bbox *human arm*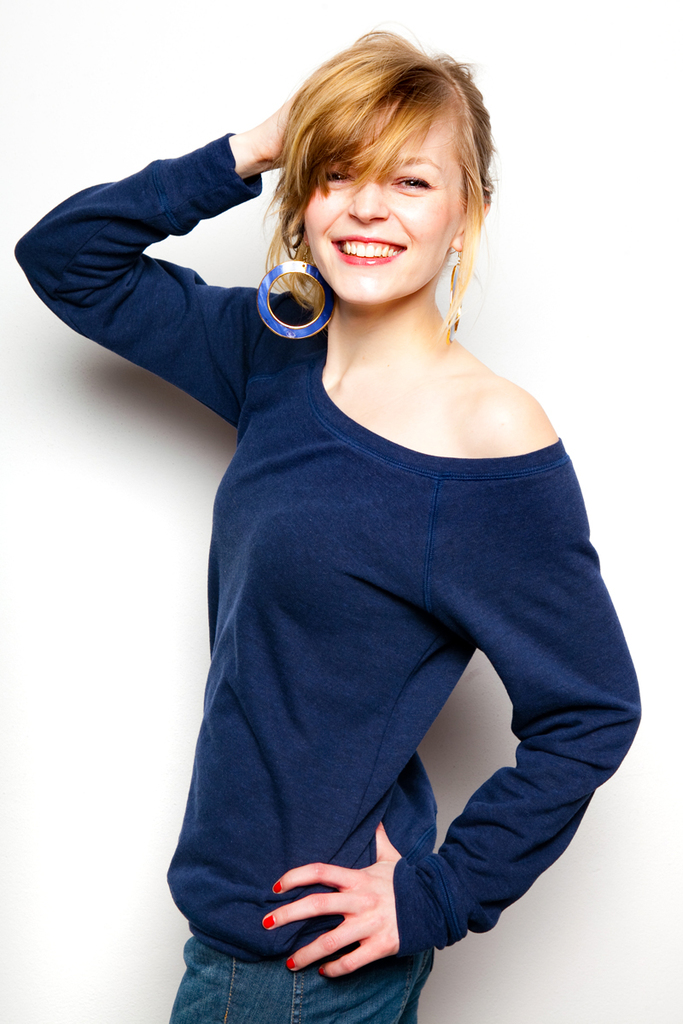
(26,101,309,451)
